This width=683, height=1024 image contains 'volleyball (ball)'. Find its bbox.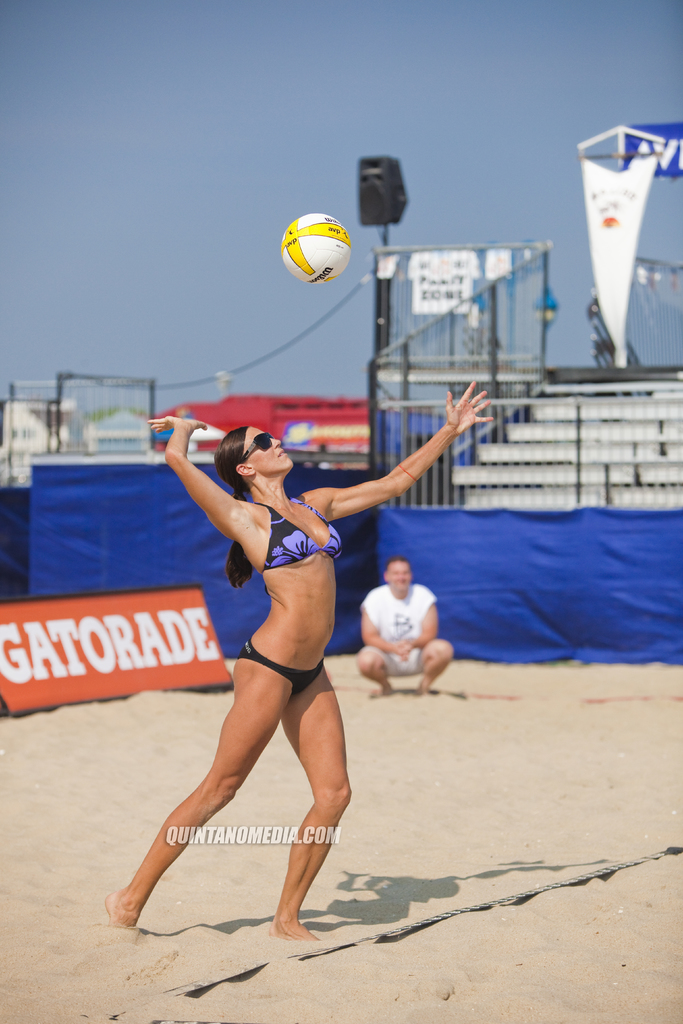
{"left": 277, "top": 209, "right": 357, "bottom": 289}.
